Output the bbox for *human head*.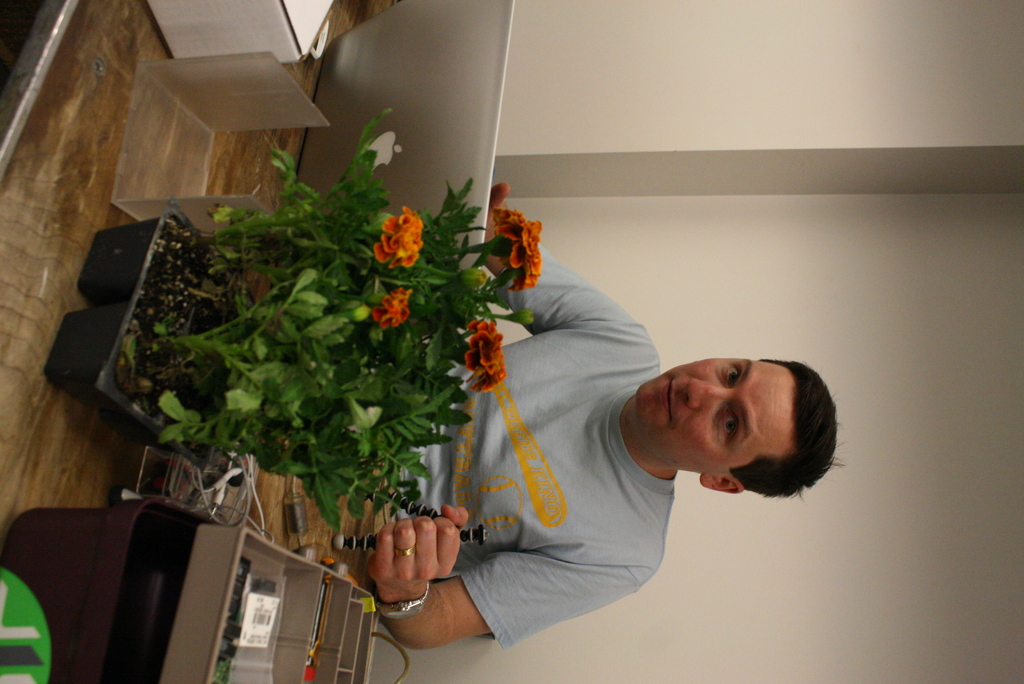
box(648, 345, 822, 493).
